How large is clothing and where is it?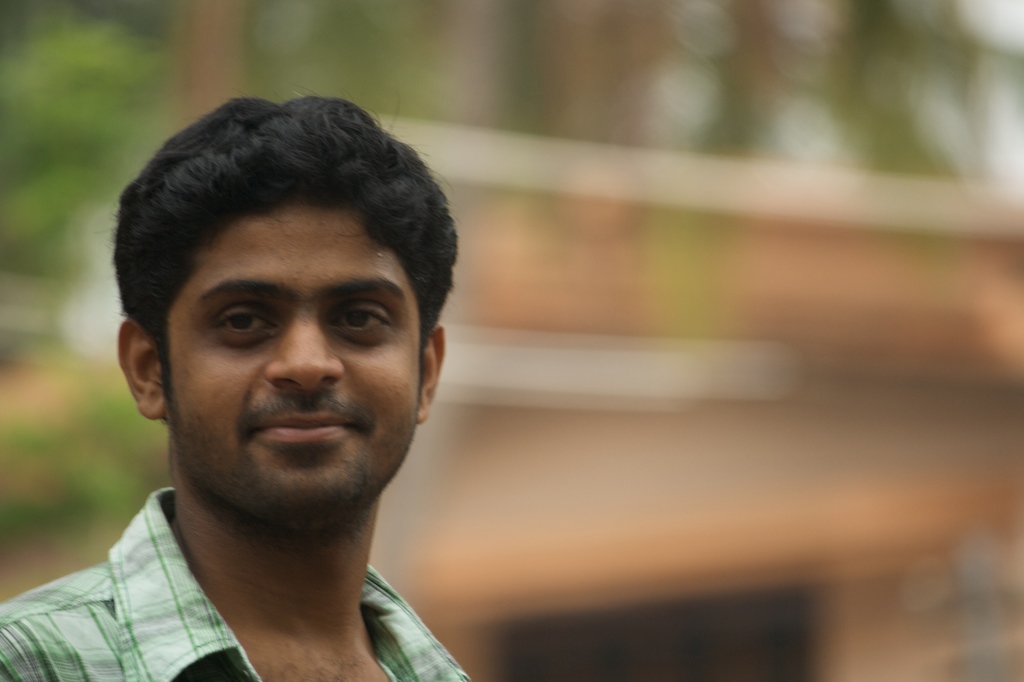
Bounding box: 0/485/474/681.
